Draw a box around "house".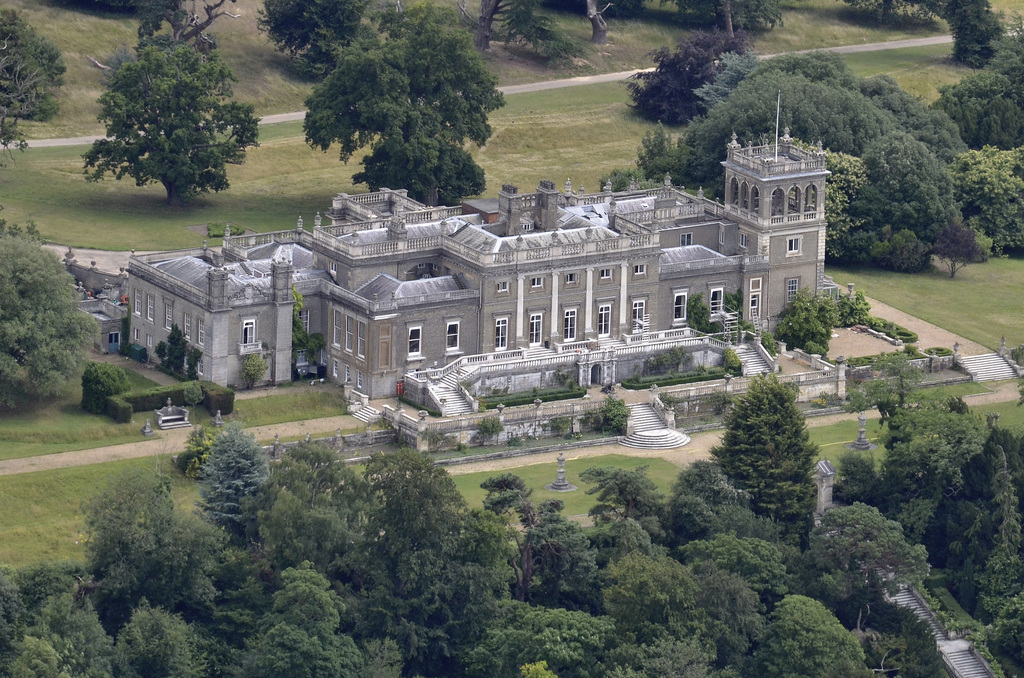
box=[127, 214, 319, 387].
